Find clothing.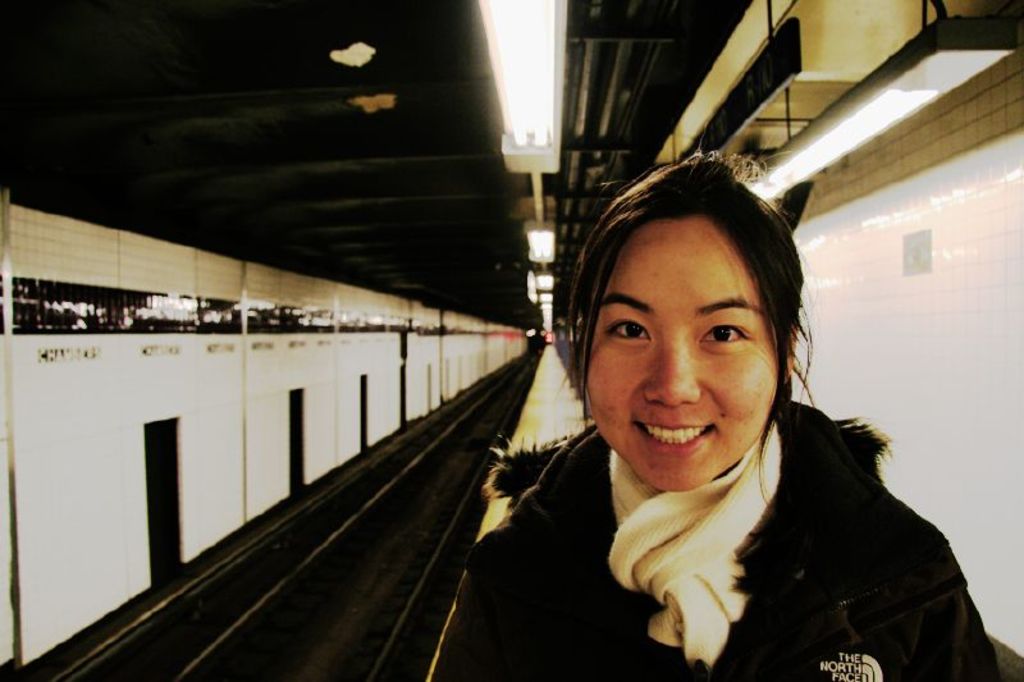
rect(439, 400, 1006, 681).
